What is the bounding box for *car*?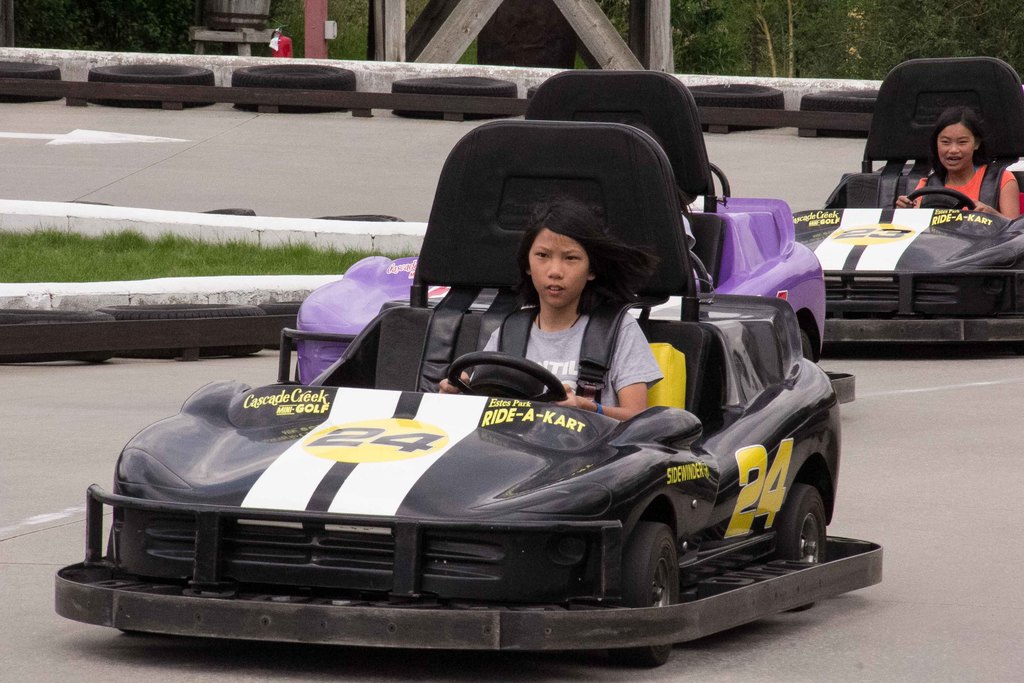
(left=59, top=180, right=861, bottom=653).
